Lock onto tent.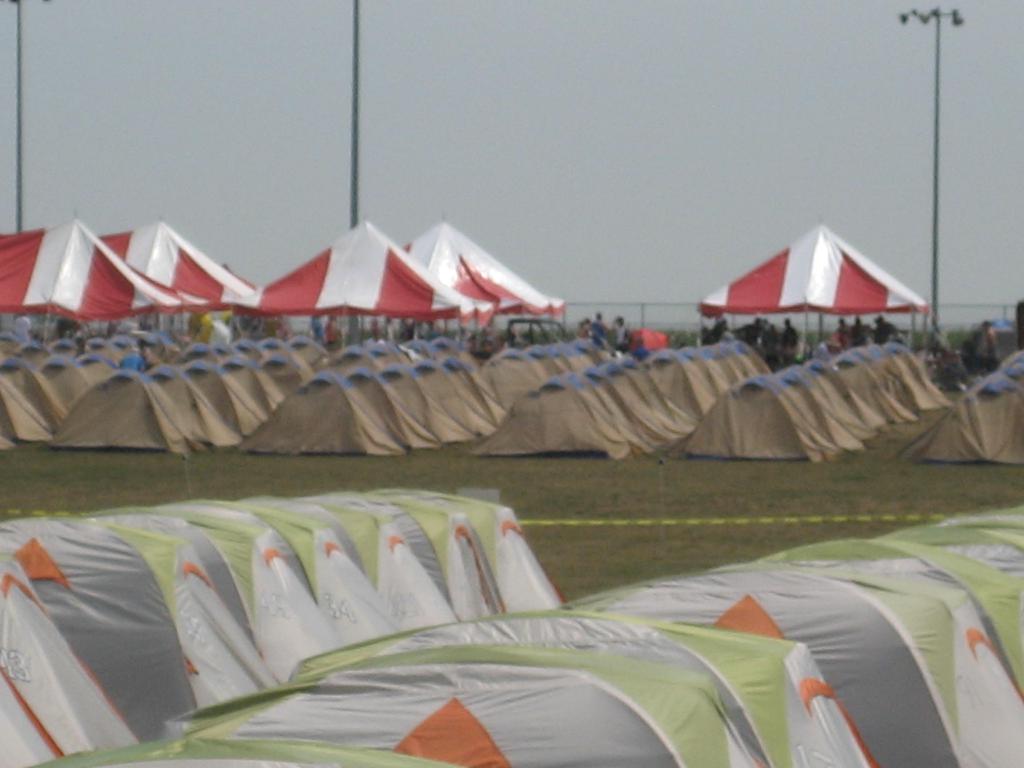
Locked: 536, 342, 585, 378.
